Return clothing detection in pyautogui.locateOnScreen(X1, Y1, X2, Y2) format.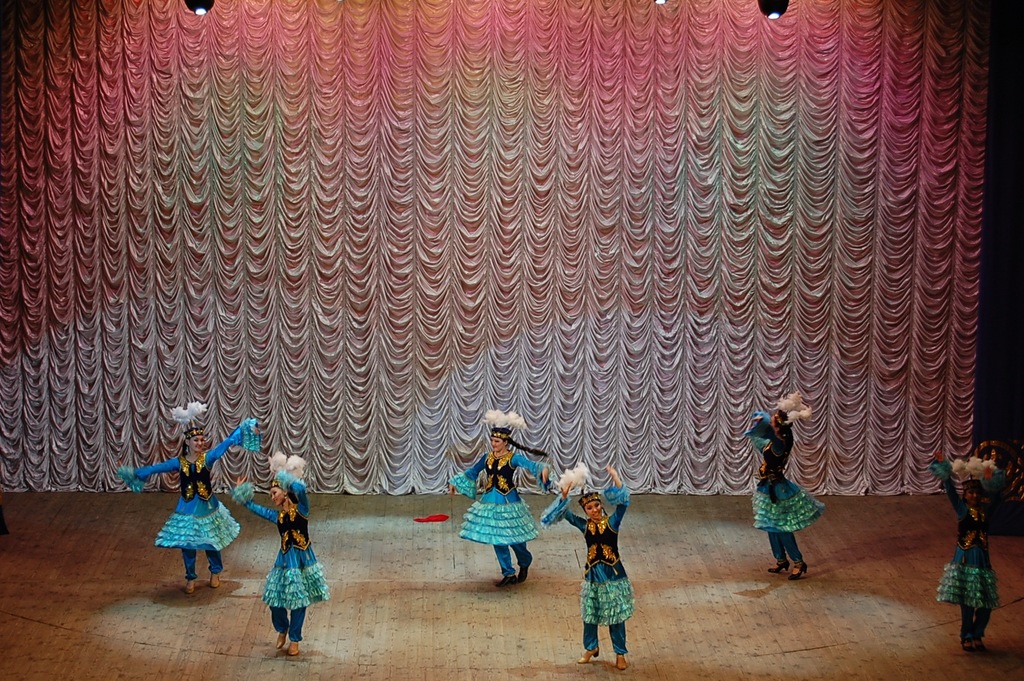
pyautogui.locateOnScreen(932, 461, 1008, 642).
